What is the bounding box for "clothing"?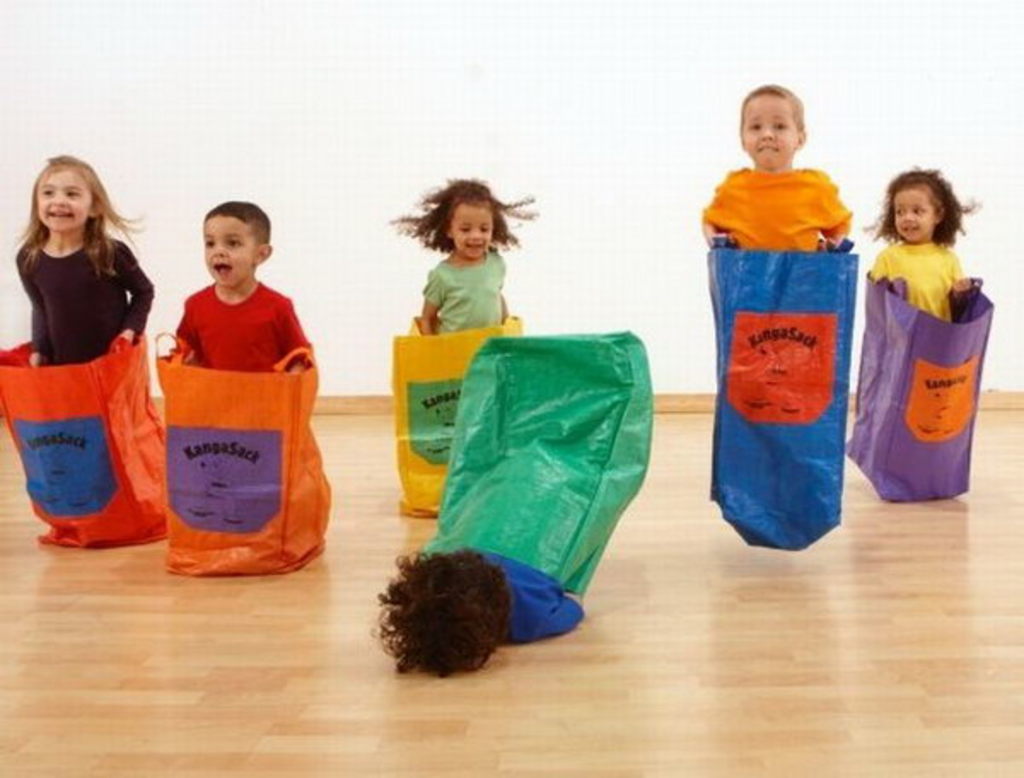
bbox=[176, 278, 312, 372].
